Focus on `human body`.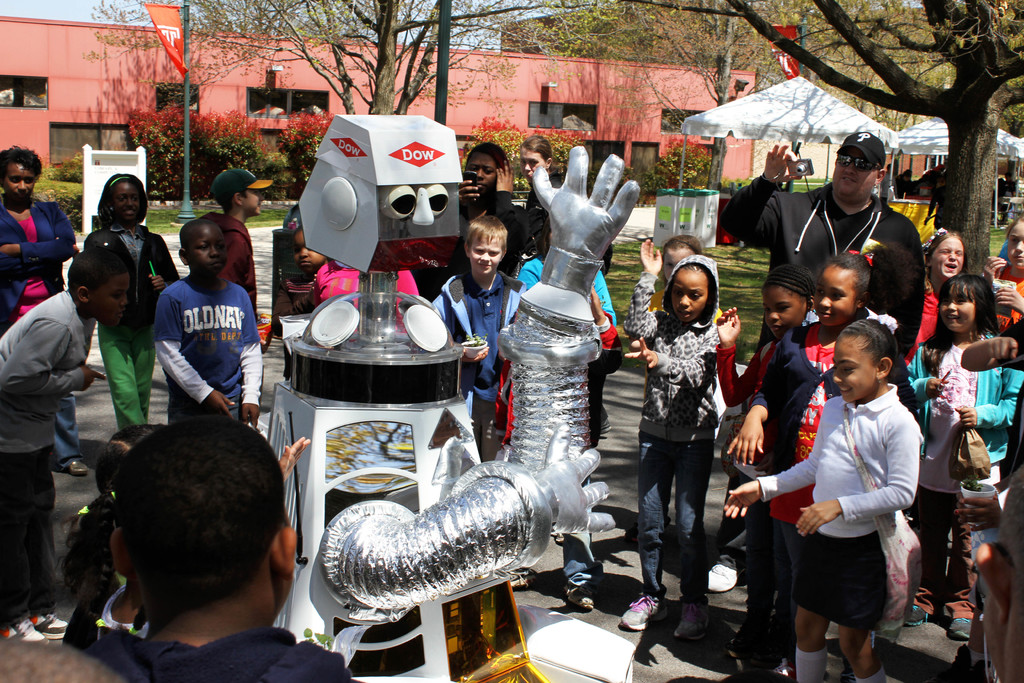
Focused at 620, 228, 720, 646.
